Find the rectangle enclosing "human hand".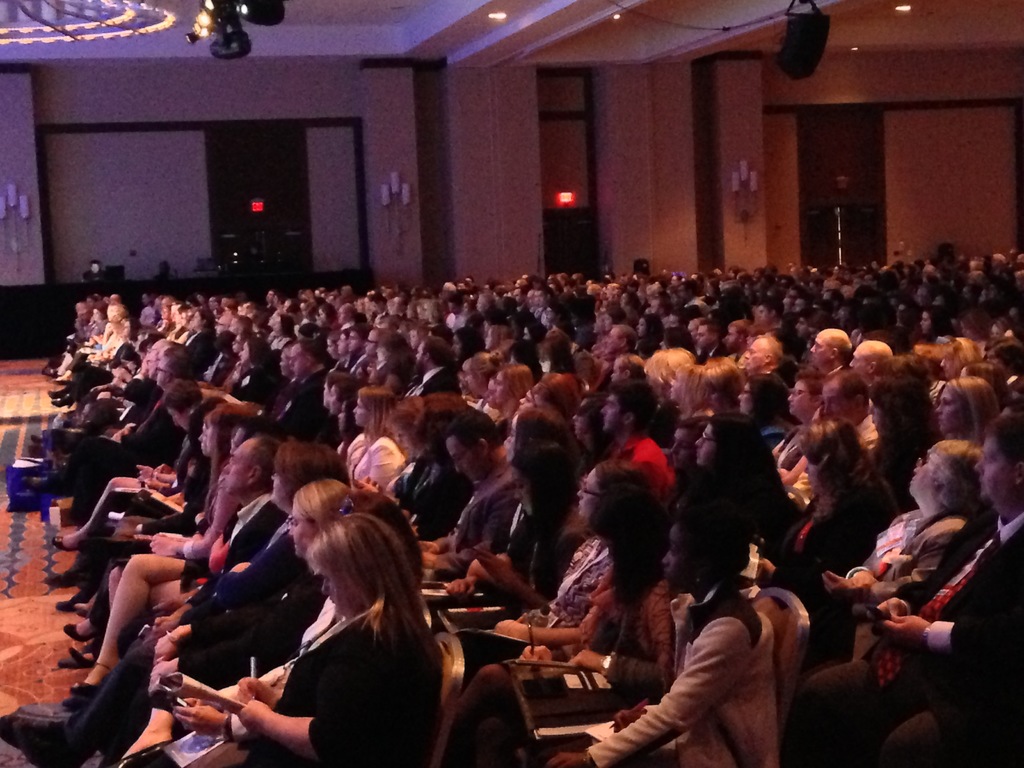
(left=91, top=383, right=109, bottom=391).
